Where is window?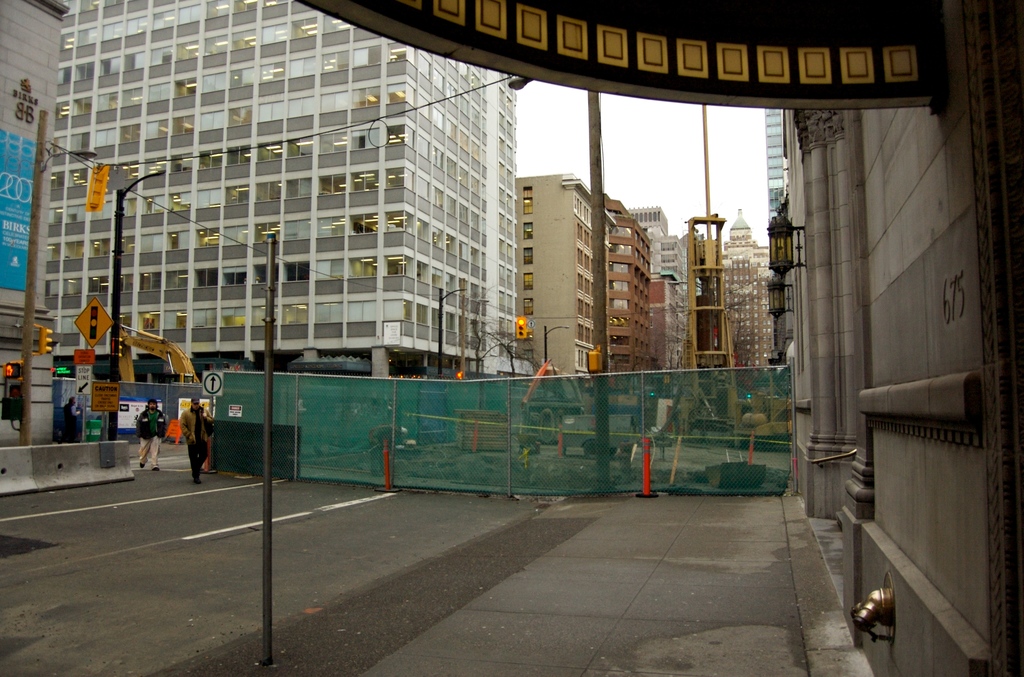
(434,187,444,213).
